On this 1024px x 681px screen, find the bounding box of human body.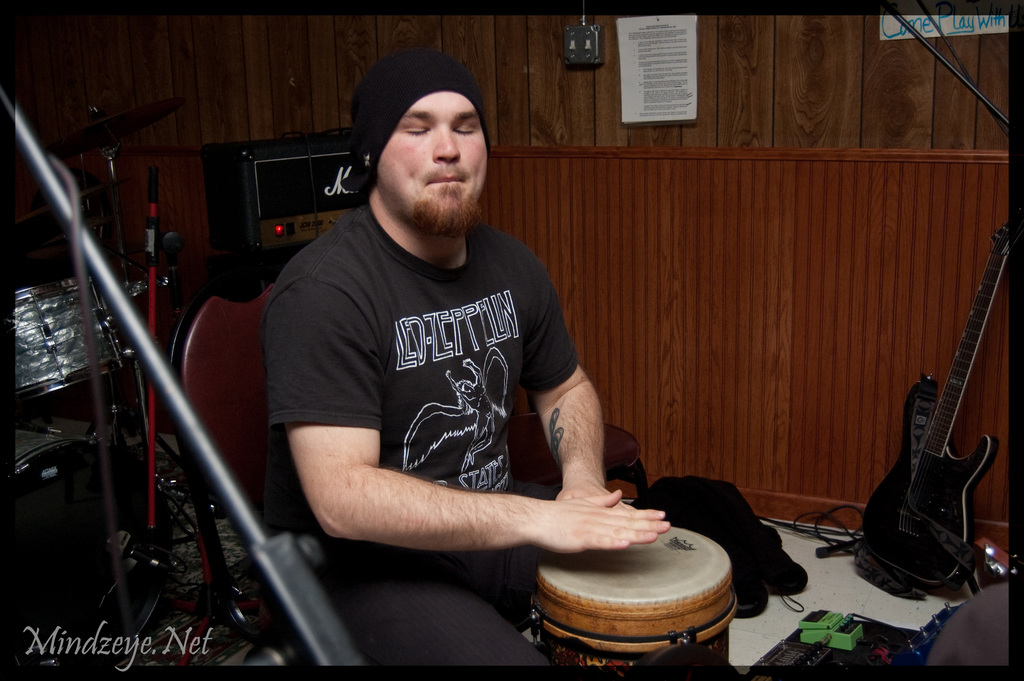
Bounding box: [x1=254, y1=73, x2=658, y2=643].
